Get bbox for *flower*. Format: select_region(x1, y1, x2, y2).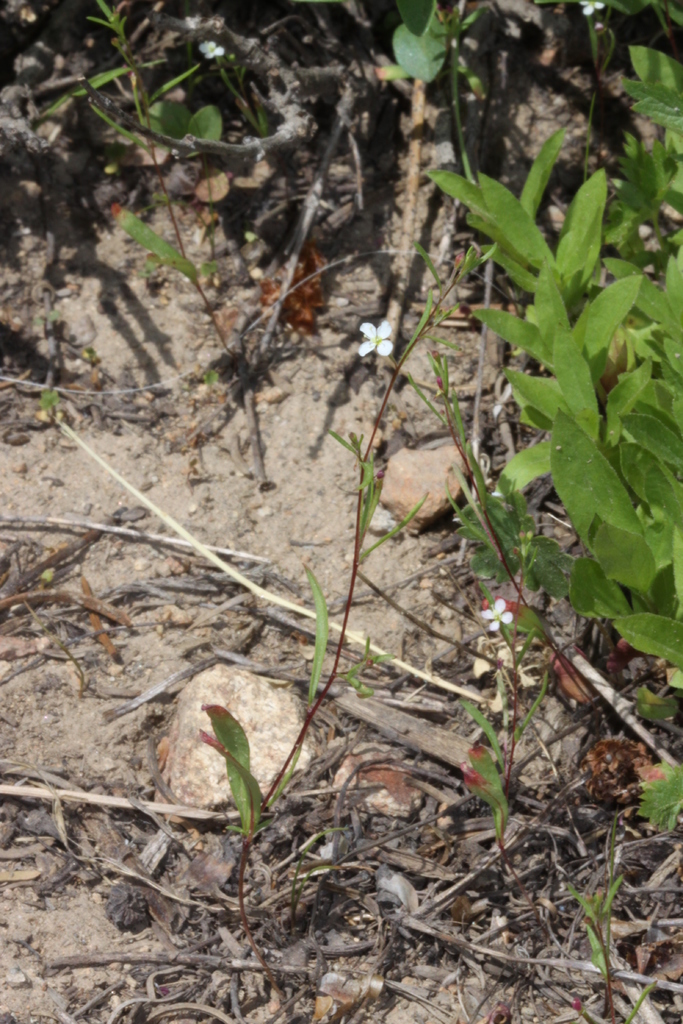
select_region(197, 40, 224, 56).
